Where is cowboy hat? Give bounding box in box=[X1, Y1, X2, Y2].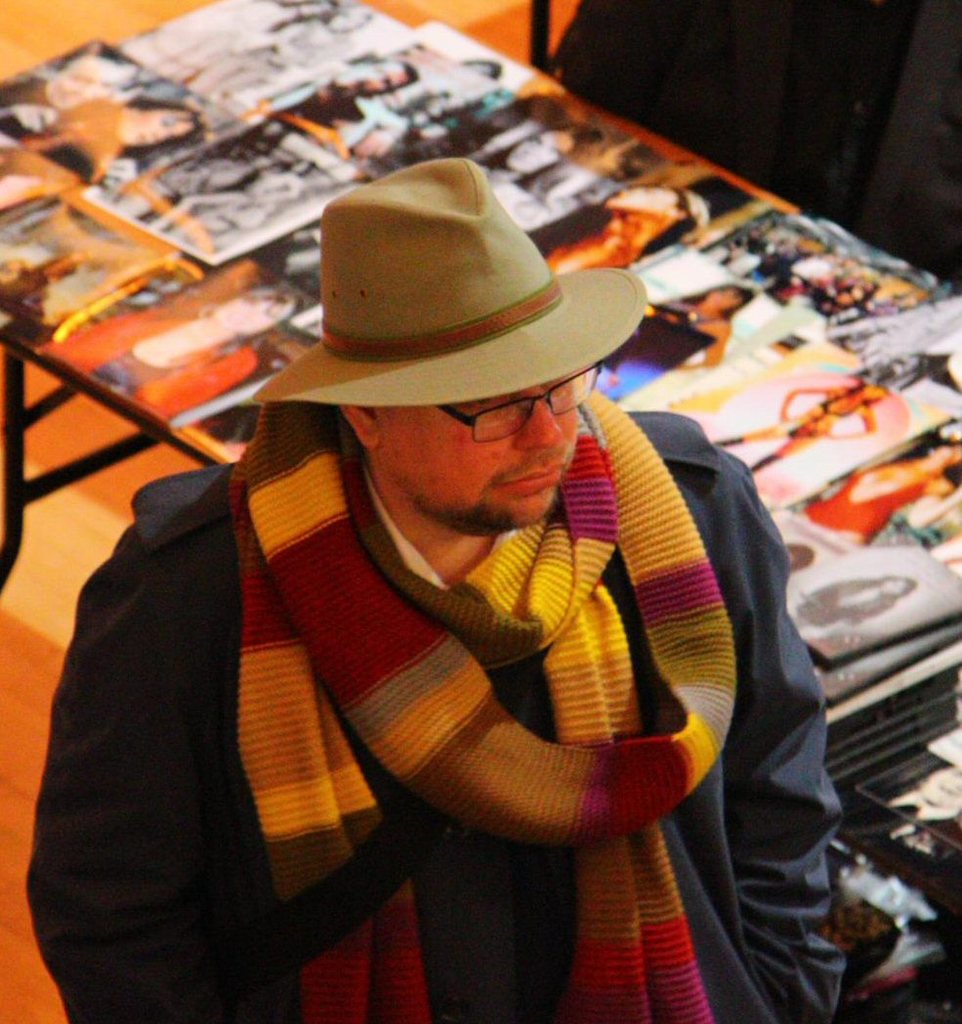
box=[260, 135, 653, 479].
